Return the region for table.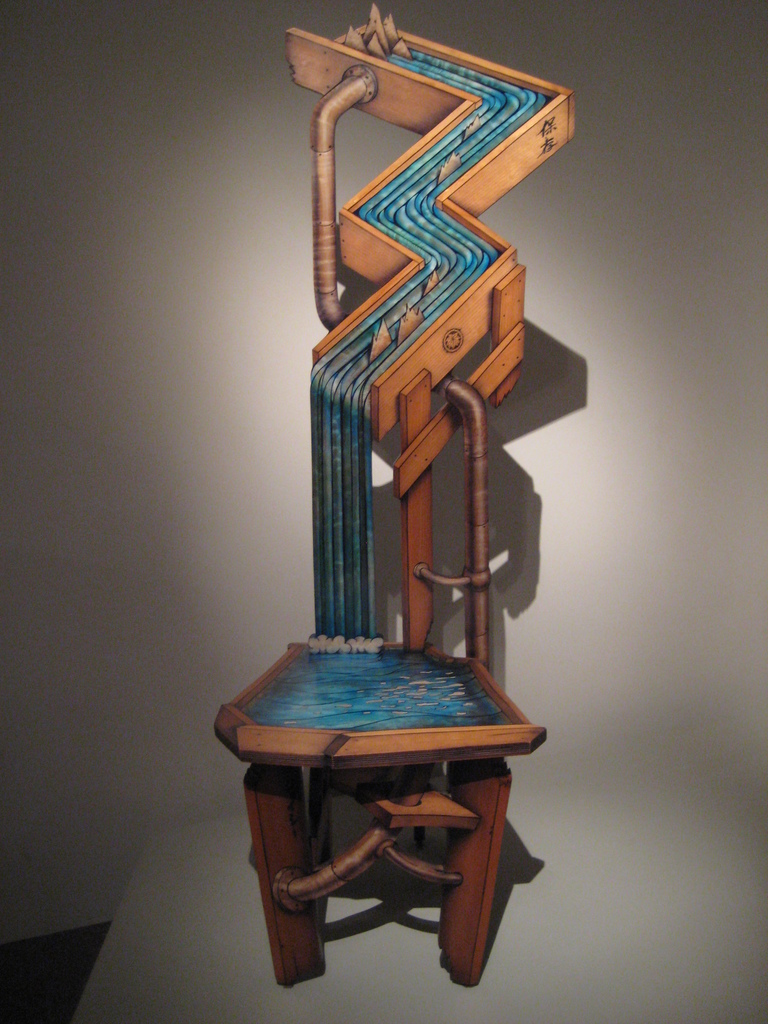
<bbox>214, 638, 543, 990</bbox>.
